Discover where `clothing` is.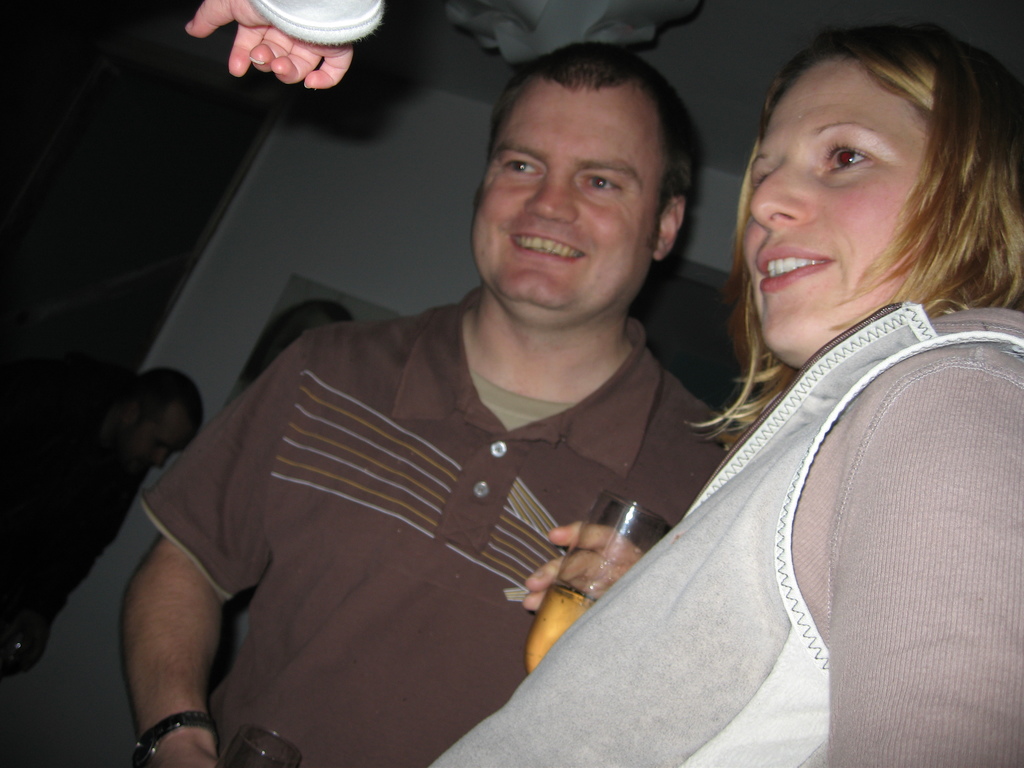
Discovered at locate(244, 0, 390, 54).
